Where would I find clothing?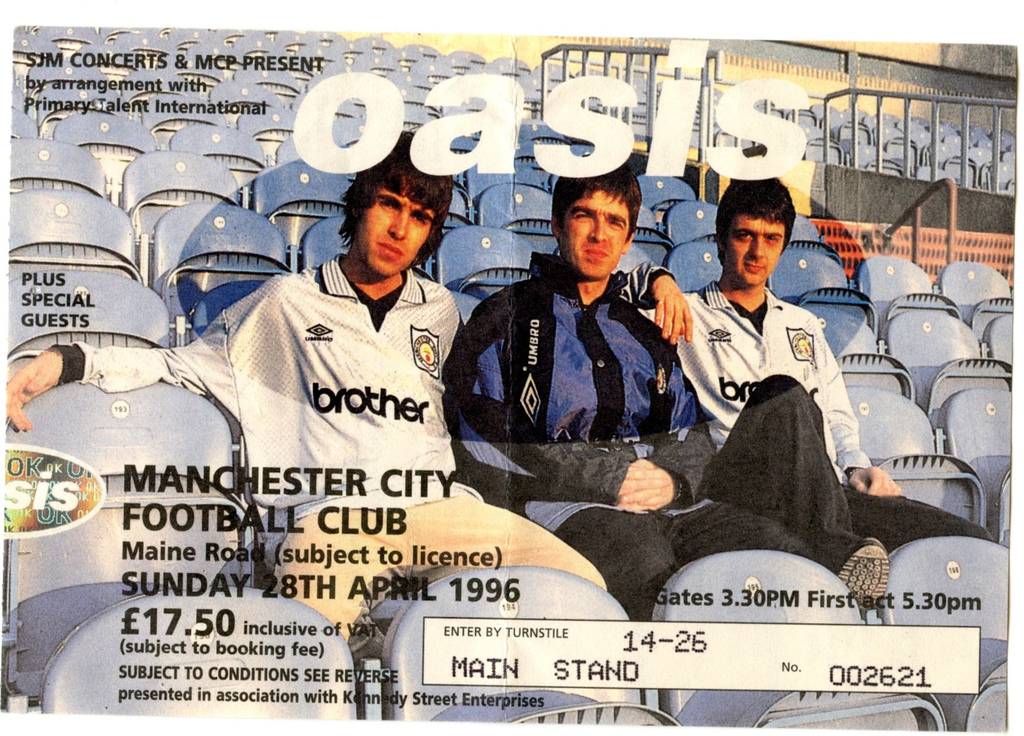
At 84, 247, 514, 680.
